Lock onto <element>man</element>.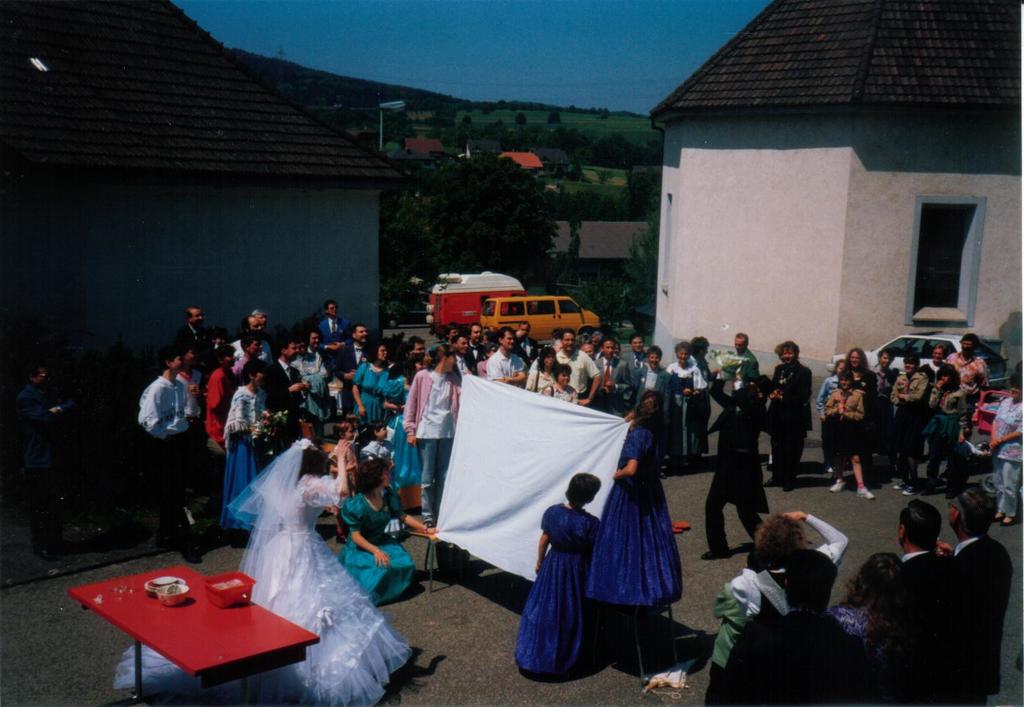
Locked: locate(231, 331, 269, 377).
